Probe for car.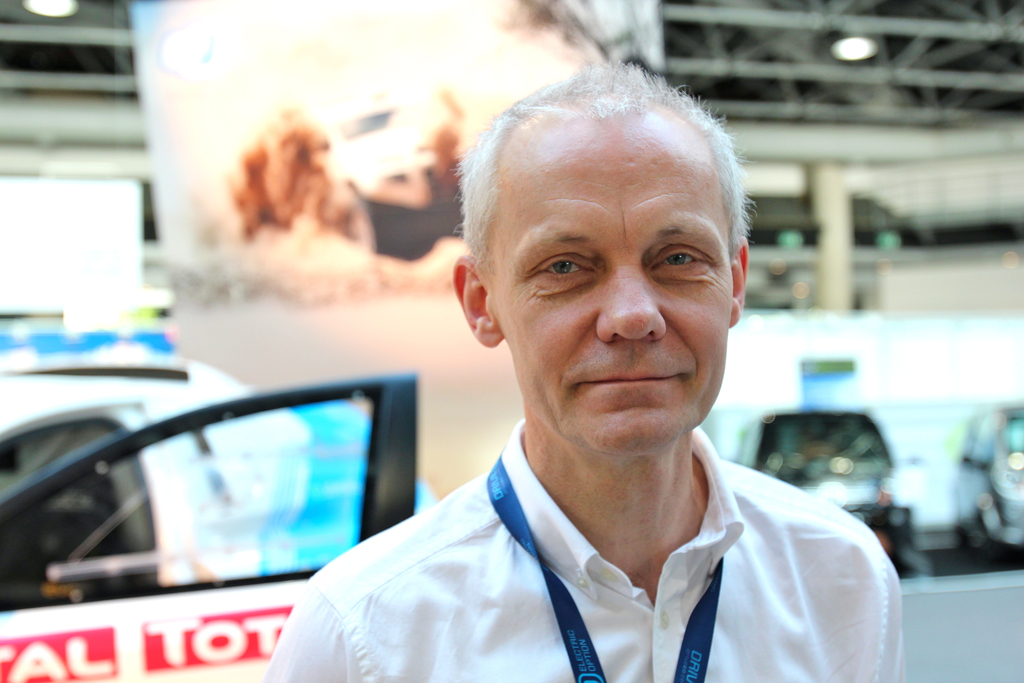
Probe result: locate(738, 407, 925, 579).
